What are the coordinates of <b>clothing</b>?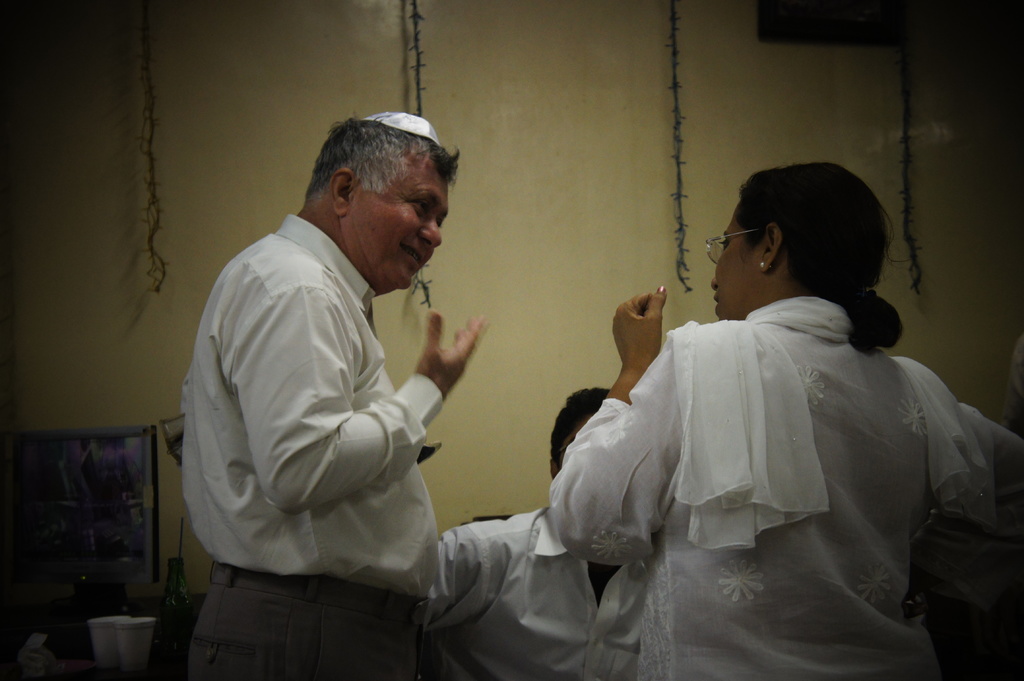
424 490 661 680.
